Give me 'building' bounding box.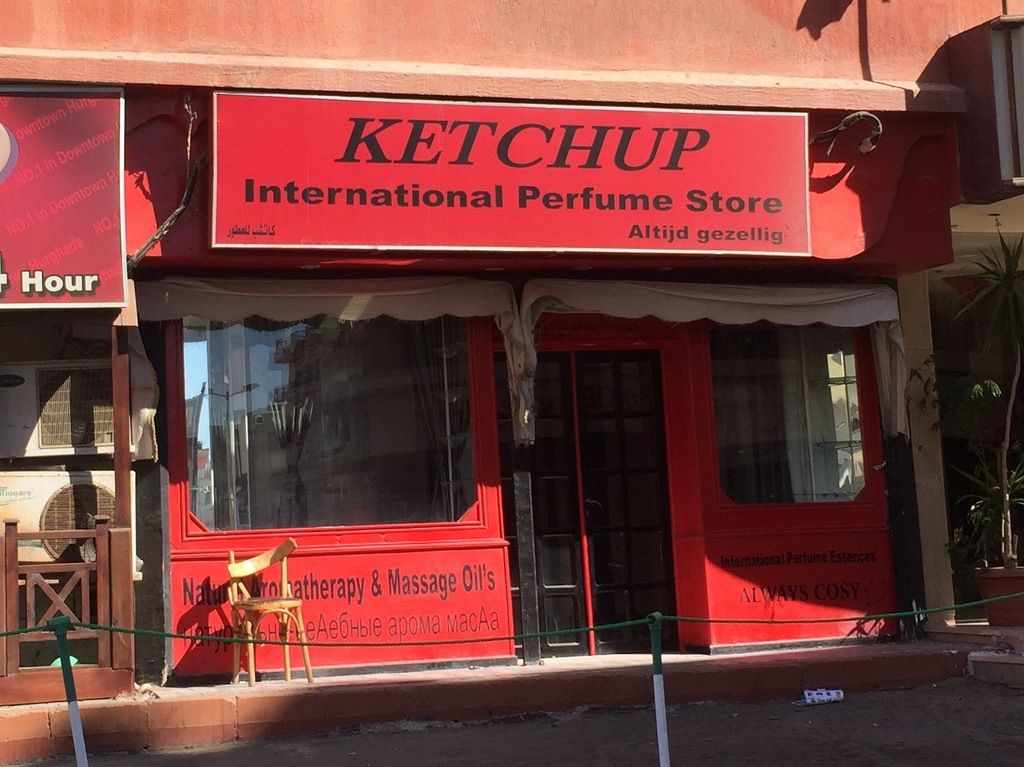
pyautogui.locateOnScreen(0, 0, 1023, 766).
